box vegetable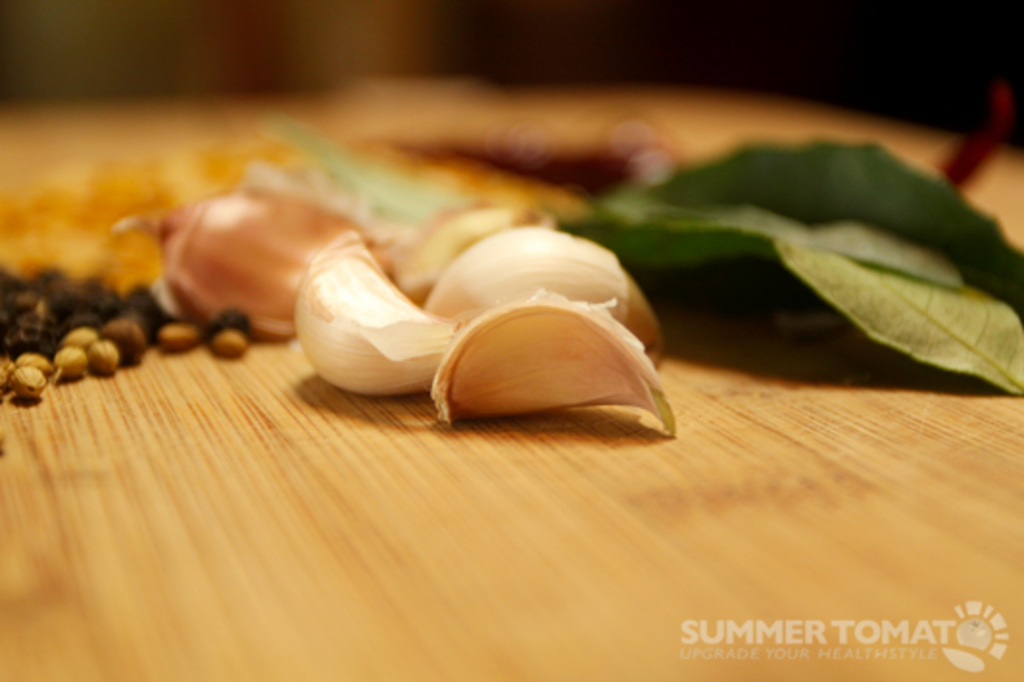
x1=428, y1=294, x2=676, y2=436
